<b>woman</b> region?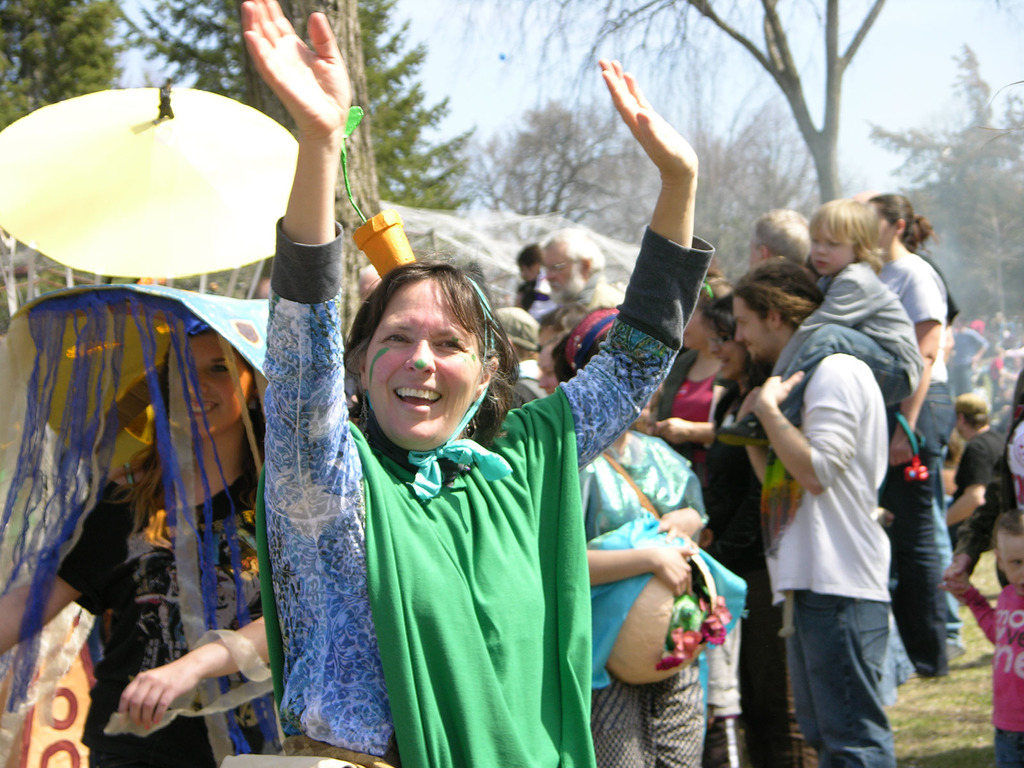
(851,195,966,688)
